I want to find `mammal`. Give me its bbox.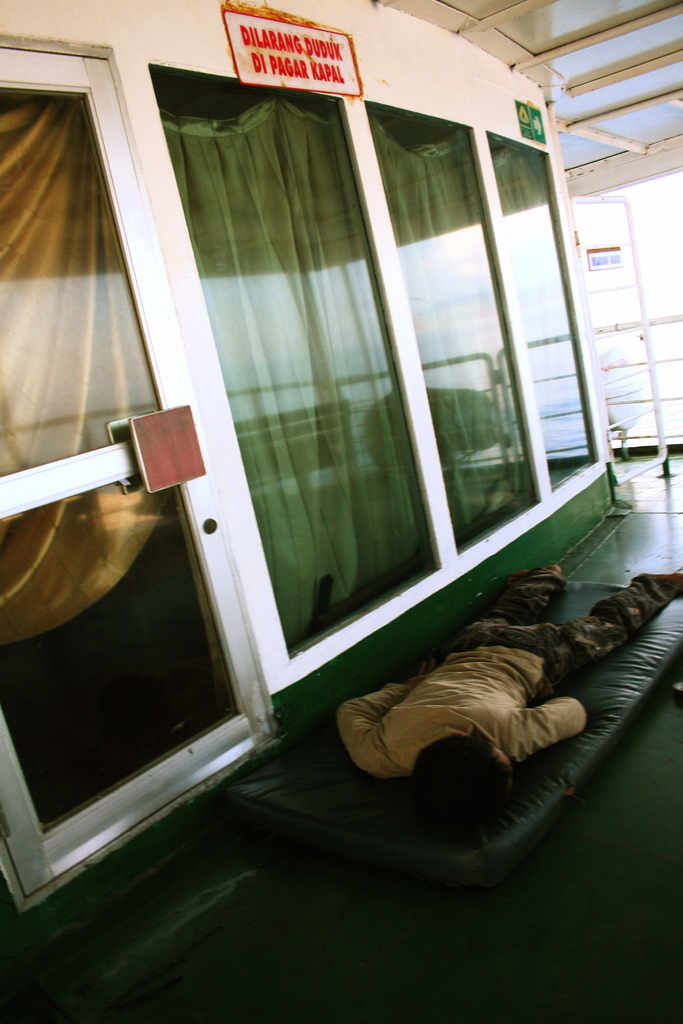
(x1=325, y1=579, x2=644, y2=812).
